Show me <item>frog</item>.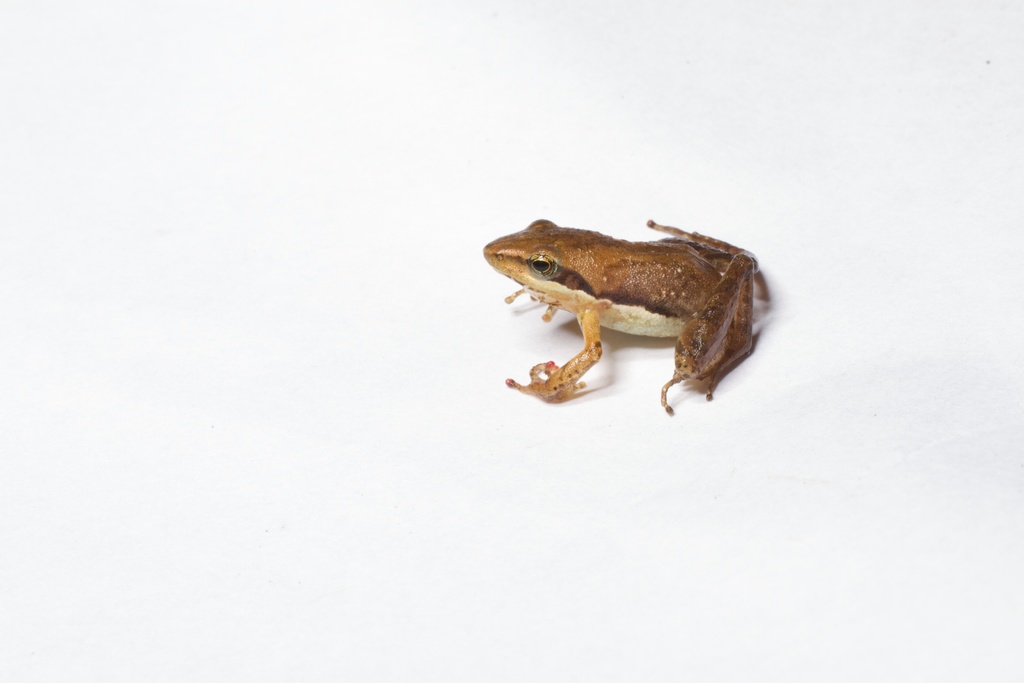
<item>frog</item> is here: <region>483, 213, 772, 407</region>.
